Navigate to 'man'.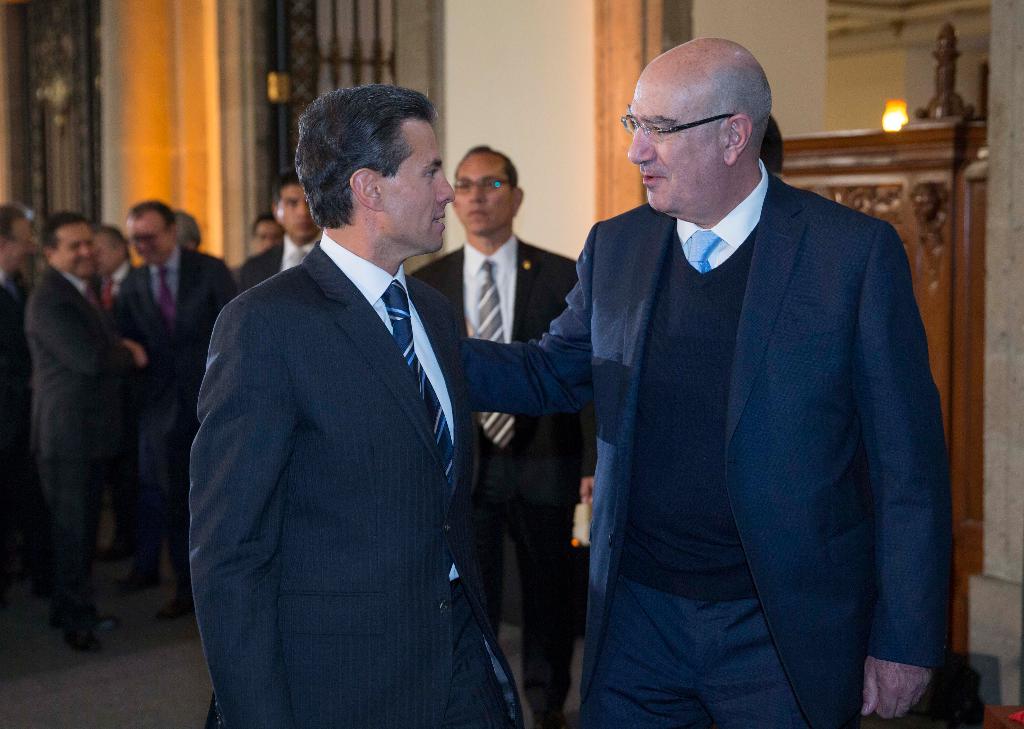
Navigation target: 0/204/34/591.
